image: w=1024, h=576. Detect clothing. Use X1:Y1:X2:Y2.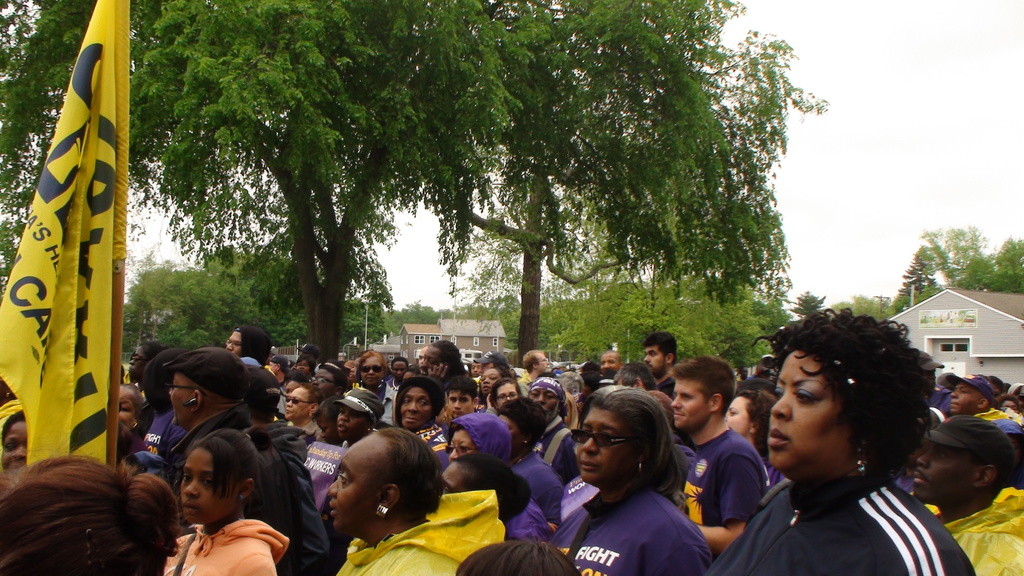
561:392:591:436.
